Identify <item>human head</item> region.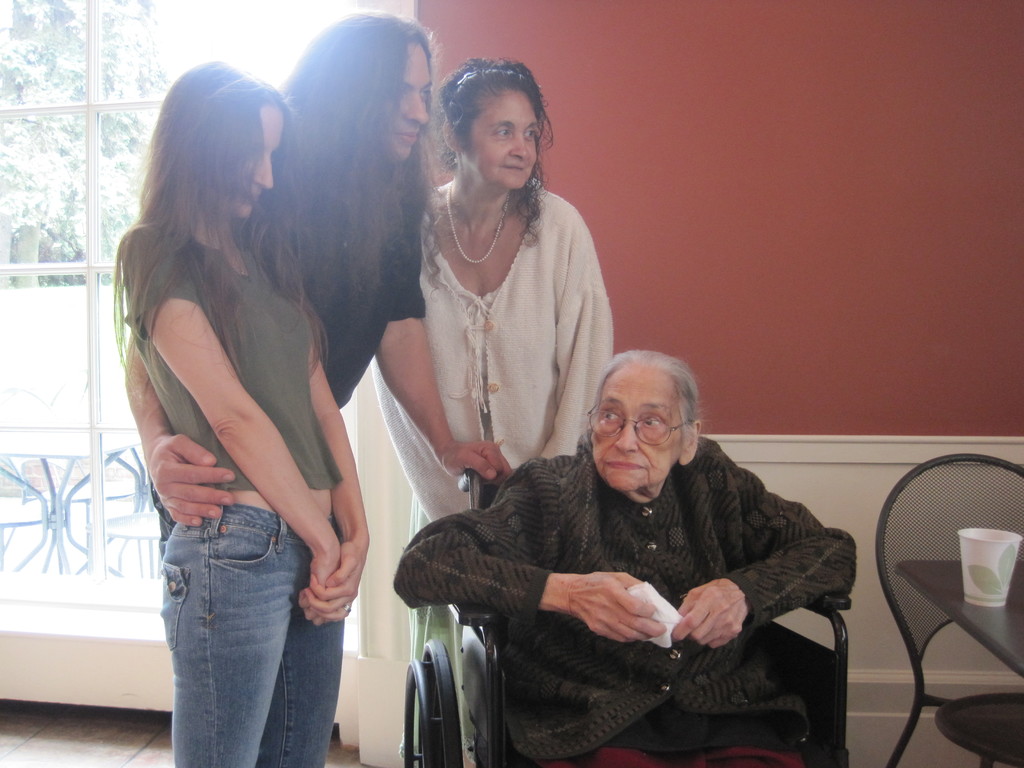
Region: 297/15/437/162.
